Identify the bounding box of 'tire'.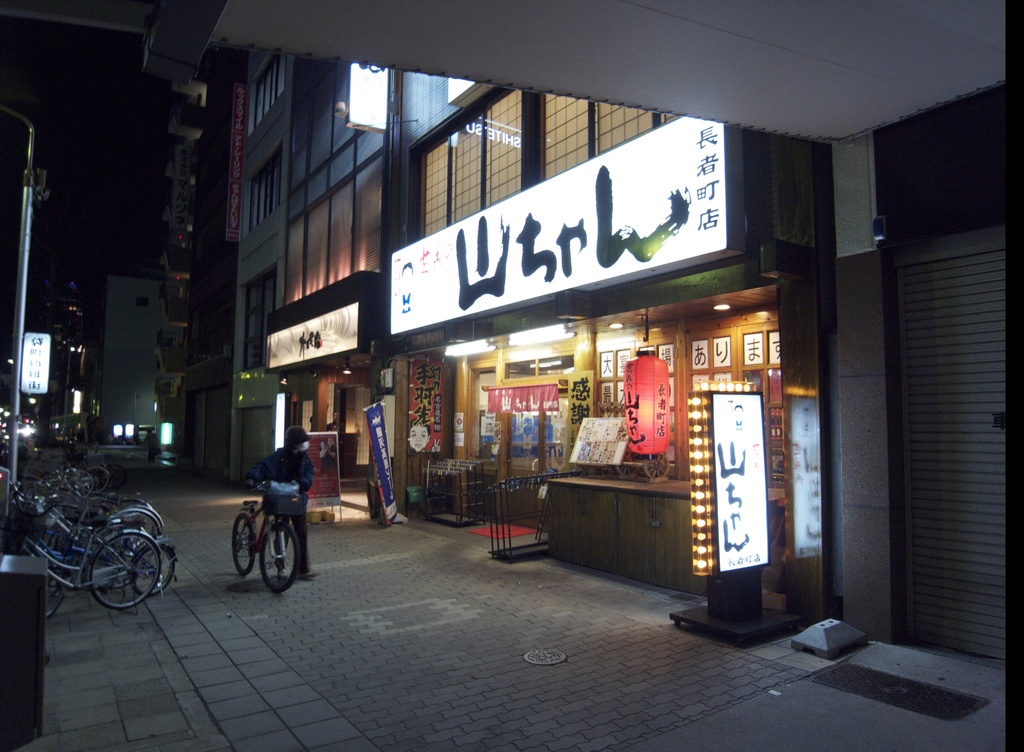
(x1=67, y1=470, x2=90, y2=493).
